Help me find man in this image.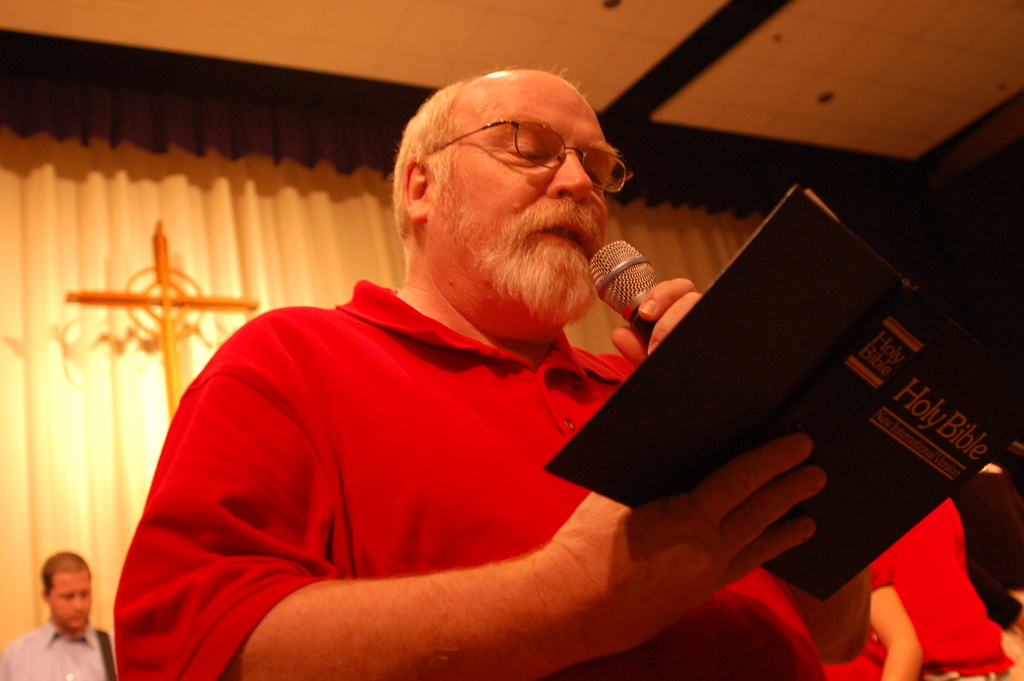
Found it: Rect(5, 548, 123, 678).
